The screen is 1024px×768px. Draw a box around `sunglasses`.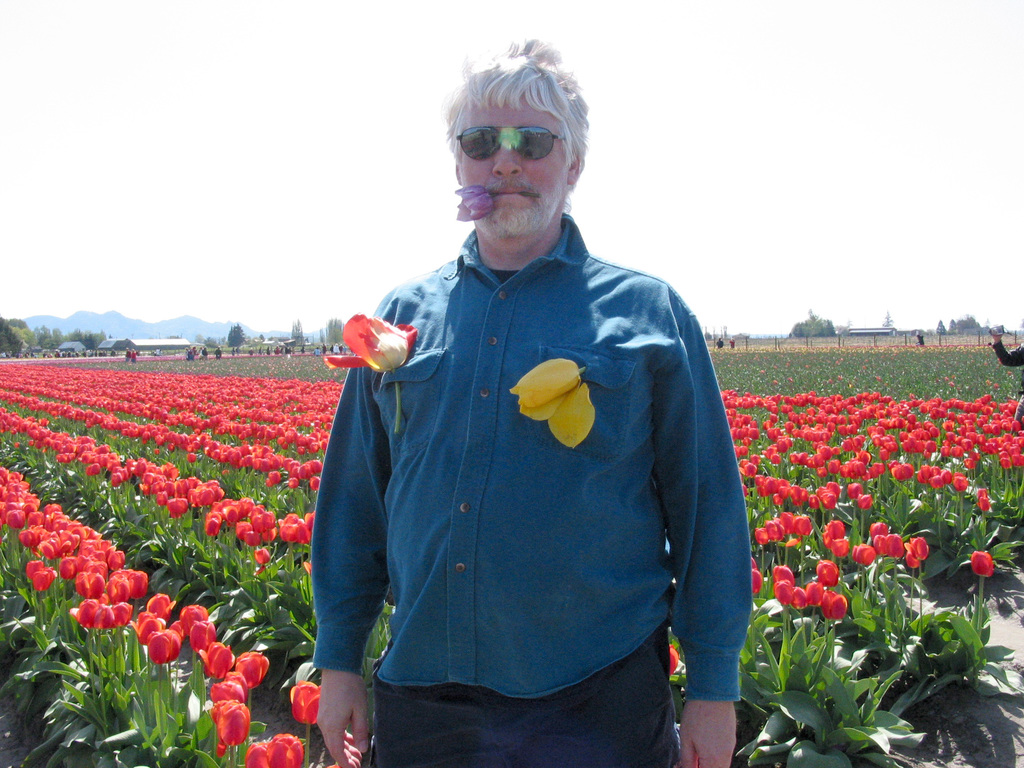
[left=454, top=122, right=569, bottom=163].
